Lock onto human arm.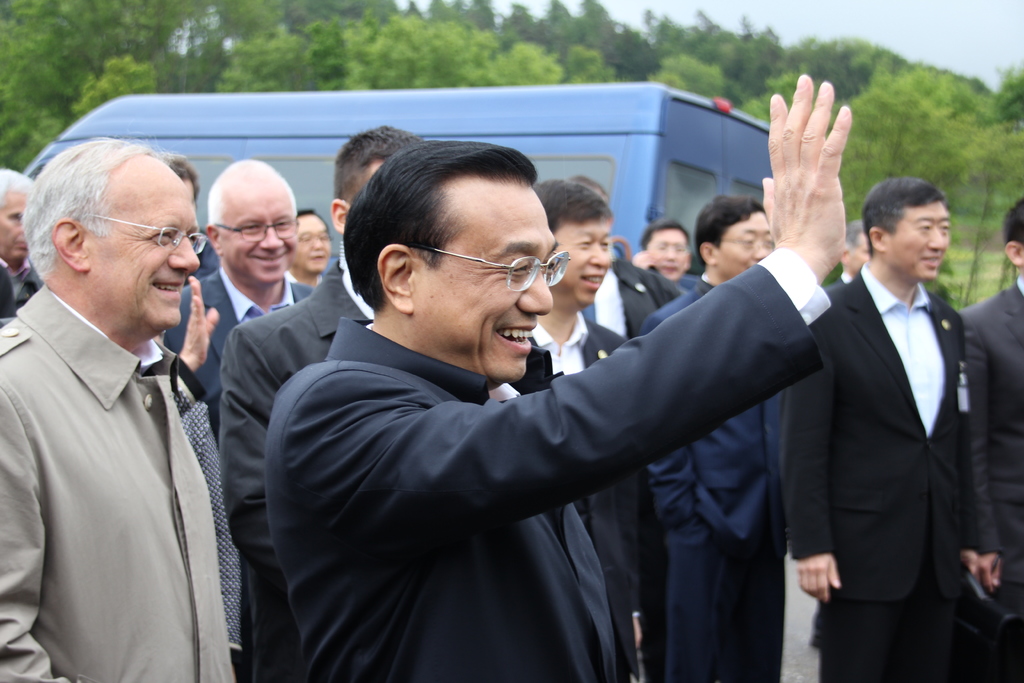
Locked: crop(140, 267, 226, 397).
